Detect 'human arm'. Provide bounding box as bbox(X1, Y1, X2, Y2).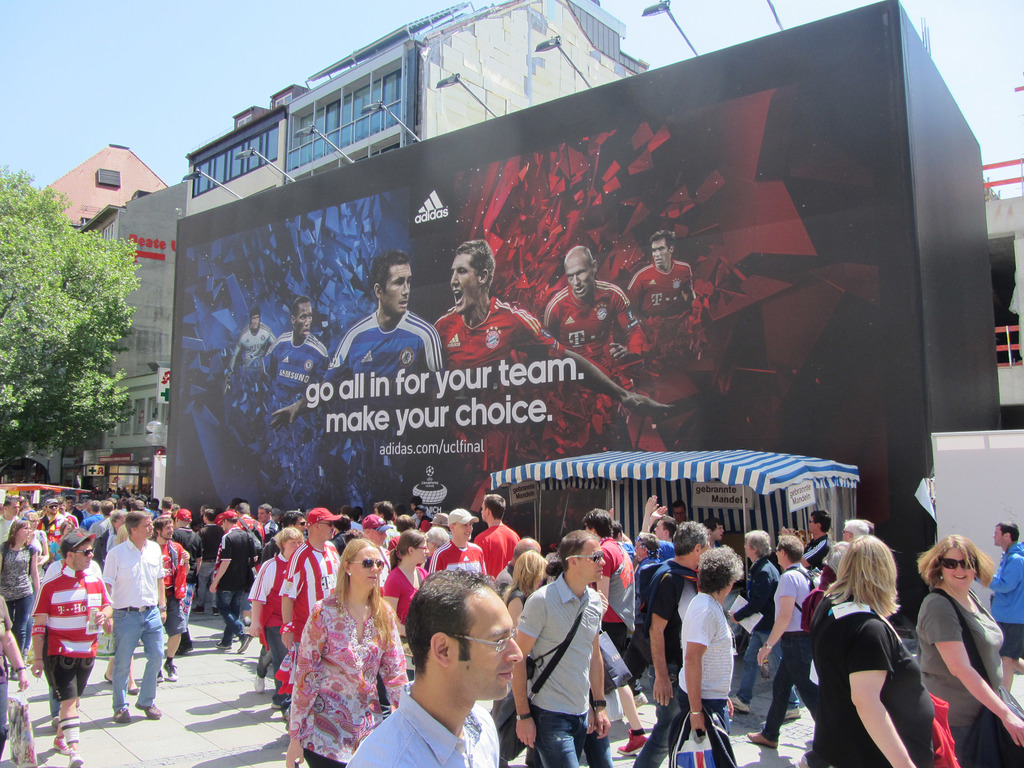
bbox(510, 304, 681, 413).
